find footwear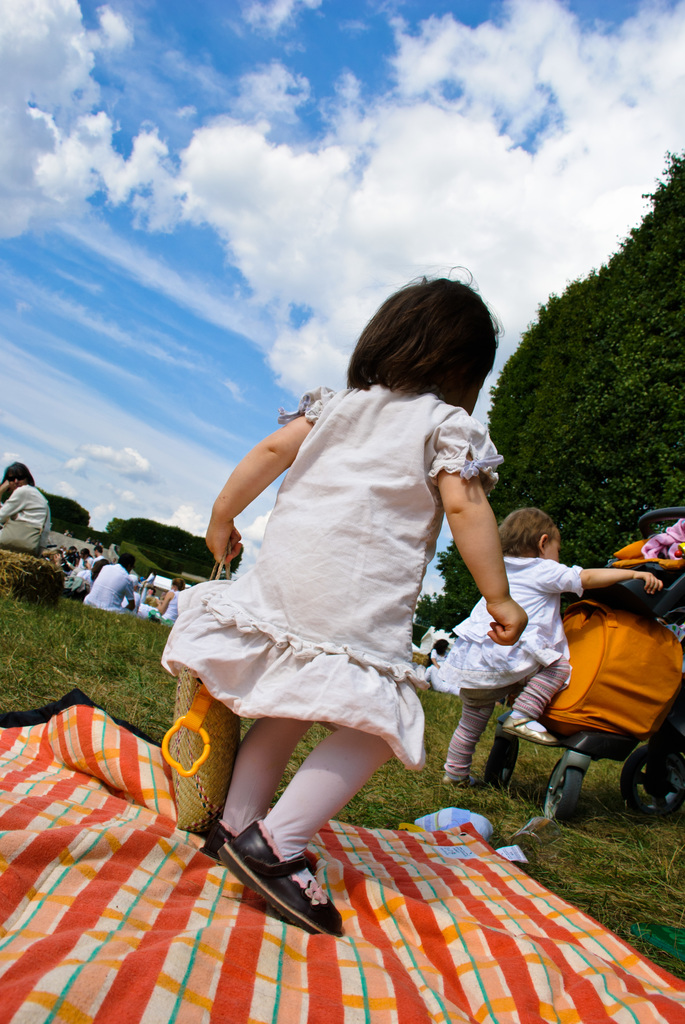
rect(202, 818, 239, 858)
